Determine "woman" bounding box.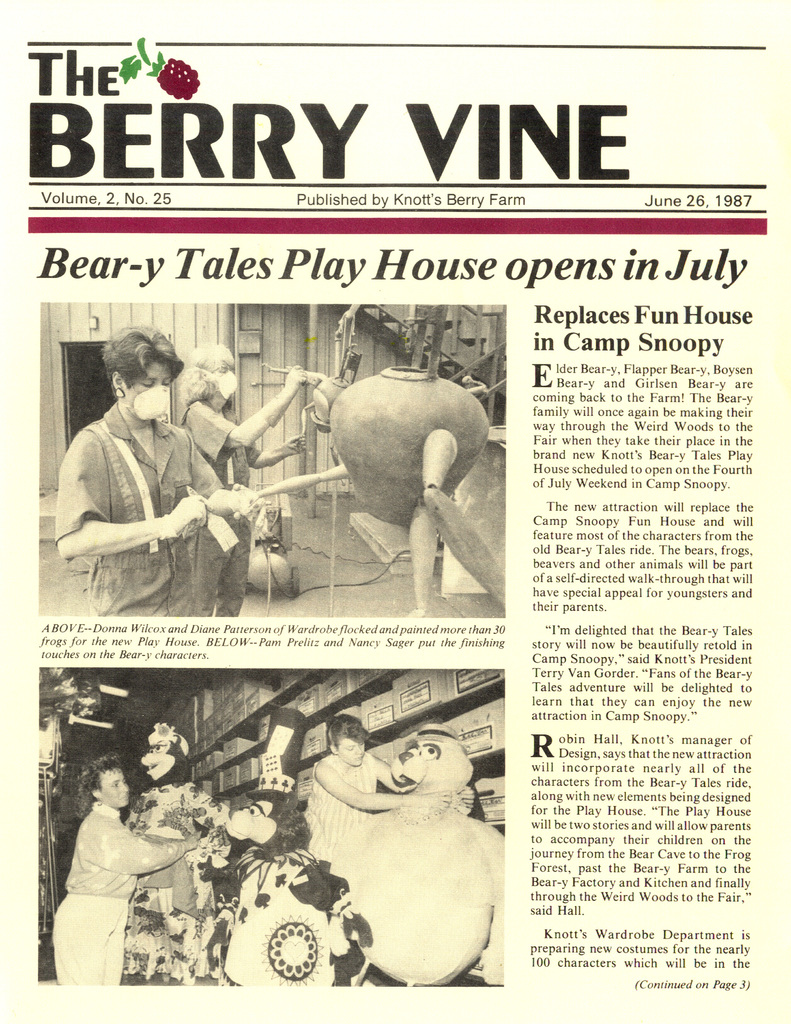
Determined: left=171, top=339, right=297, bottom=616.
